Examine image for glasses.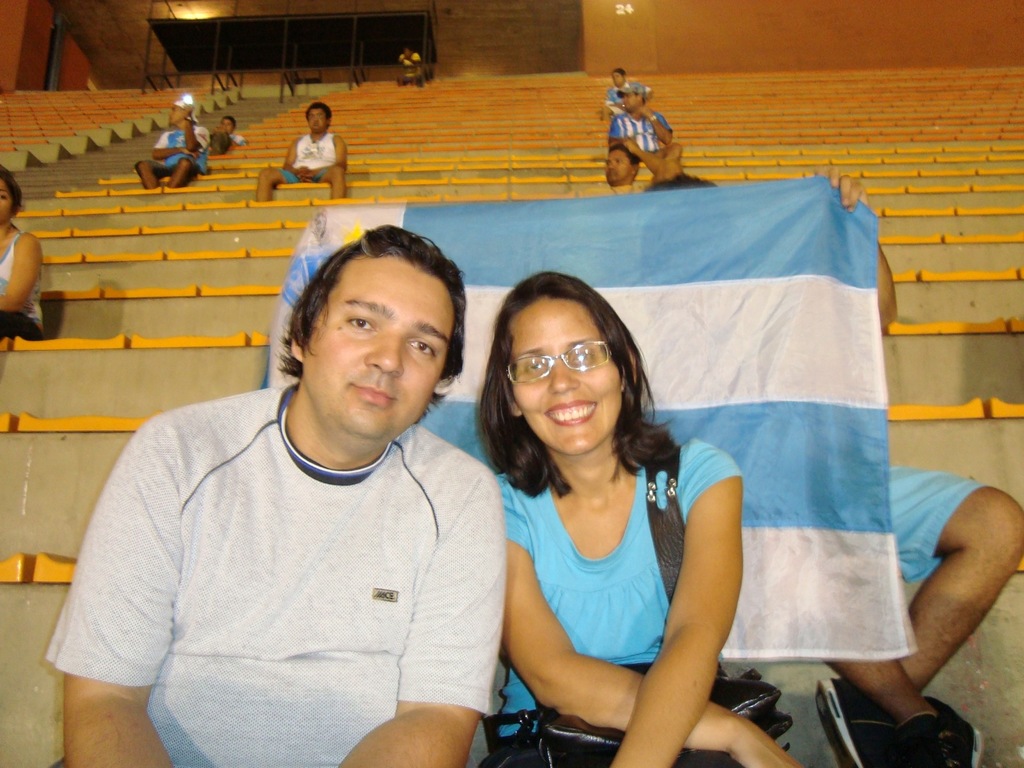
Examination result: {"x1": 506, "y1": 340, "x2": 614, "y2": 385}.
